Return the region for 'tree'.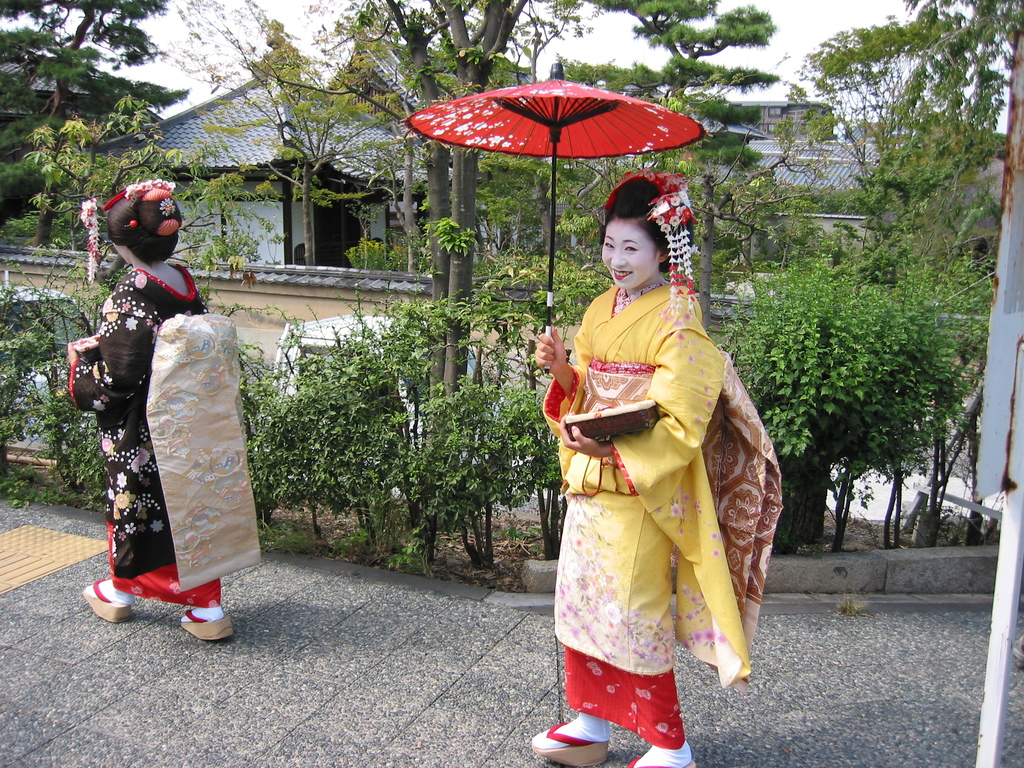
bbox=(0, 0, 172, 253).
